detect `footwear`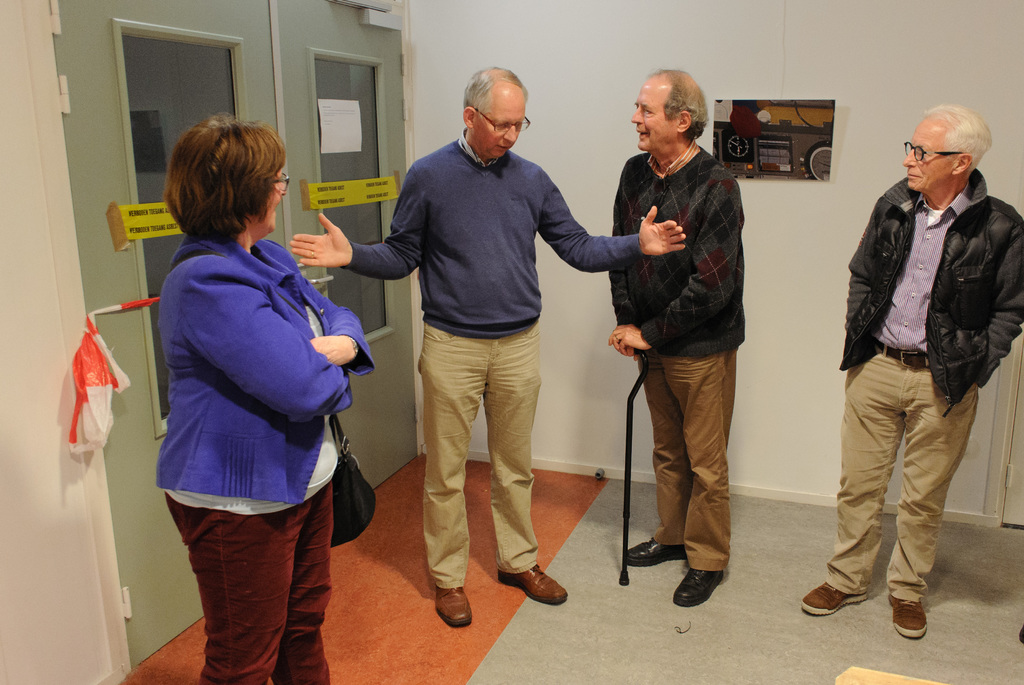
BBox(625, 538, 688, 568)
